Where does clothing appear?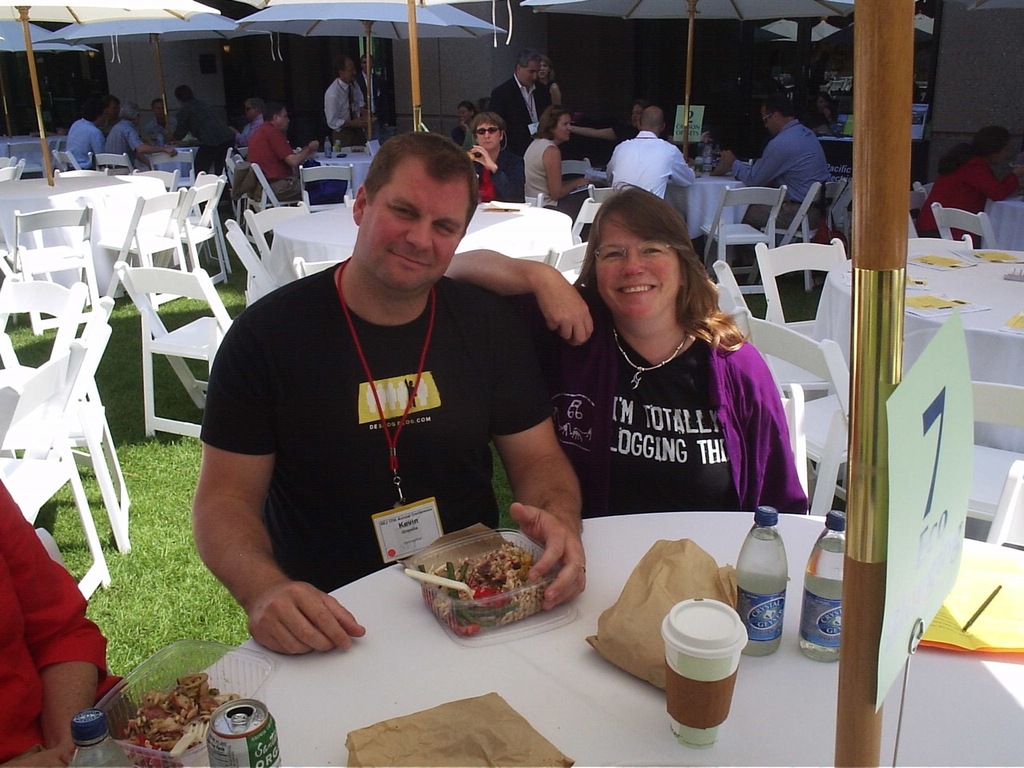
Appears at region(615, 138, 694, 199).
